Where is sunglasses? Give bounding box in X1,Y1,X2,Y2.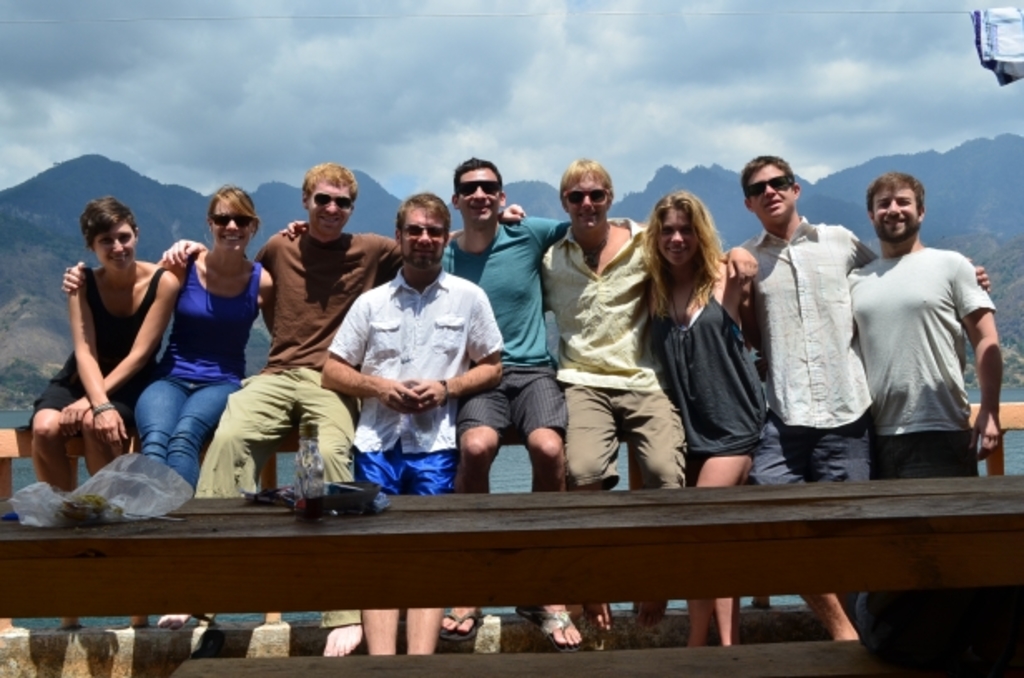
457,181,504,194.
